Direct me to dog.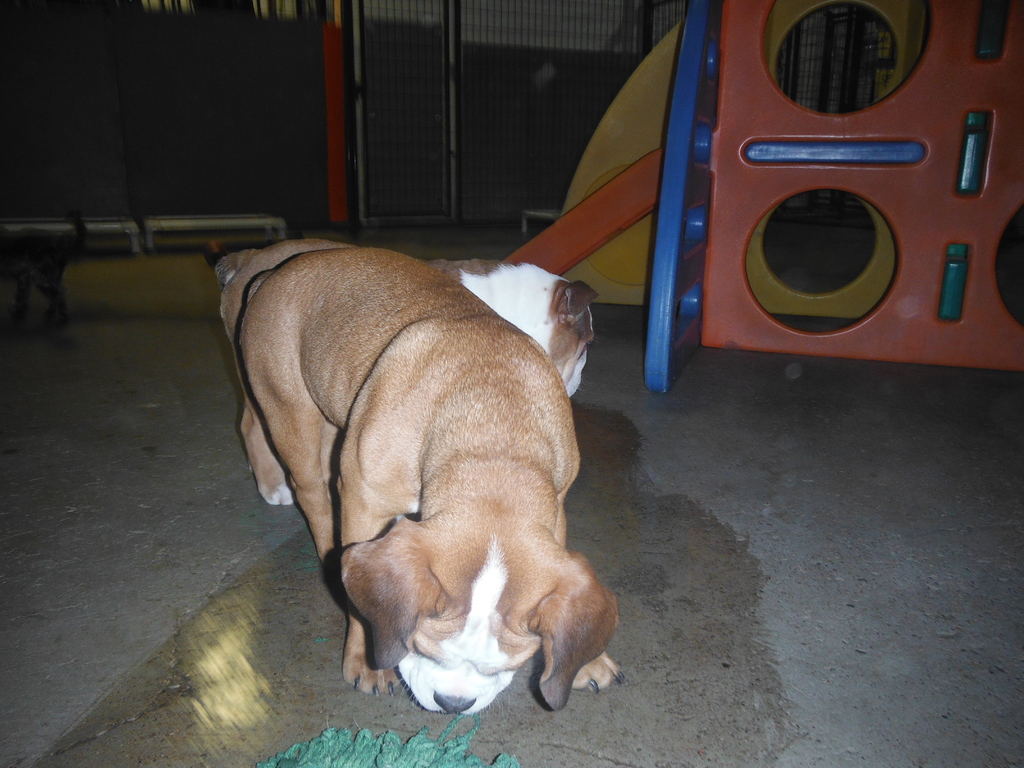
Direction: <box>239,246,620,717</box>.
